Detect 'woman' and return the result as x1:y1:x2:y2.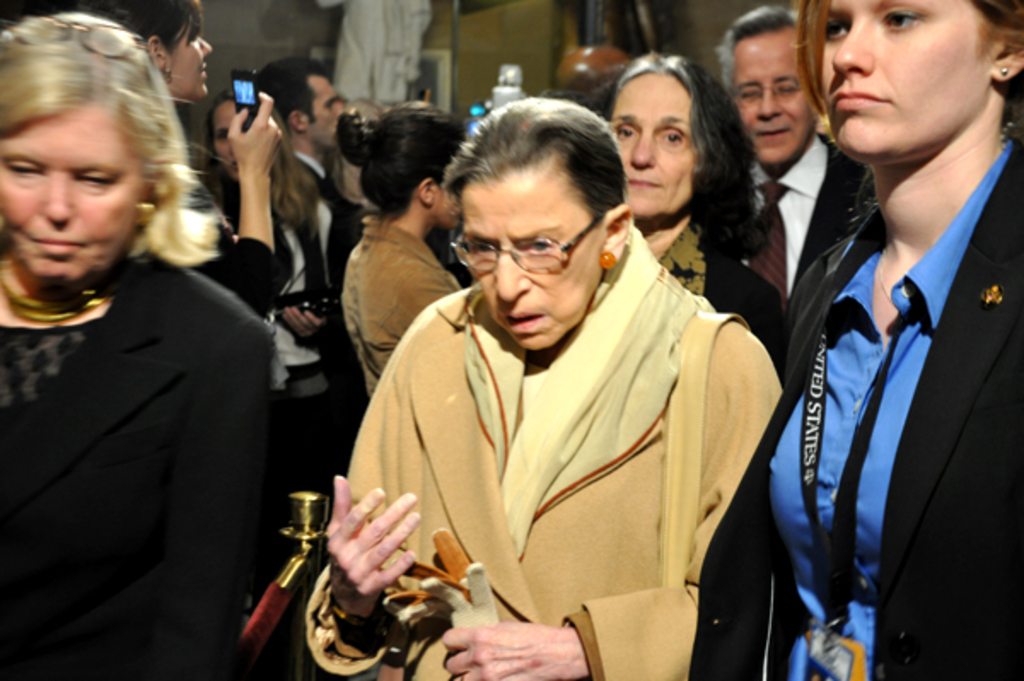
65:0:288:326.
